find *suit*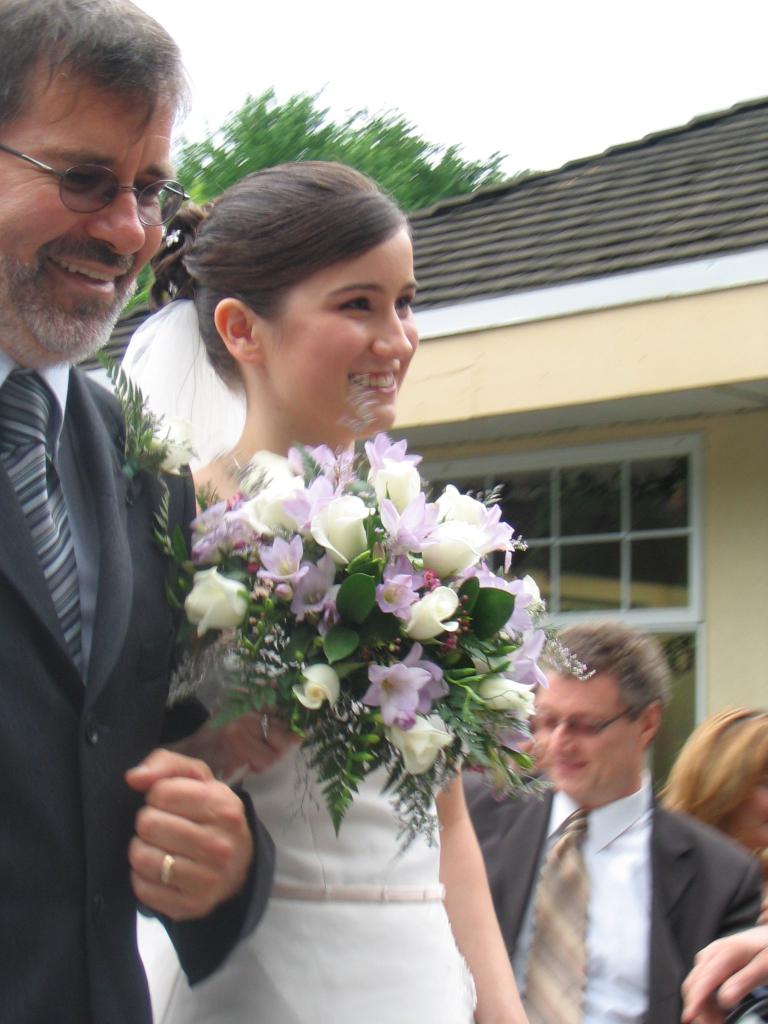
12/166/190/1005
